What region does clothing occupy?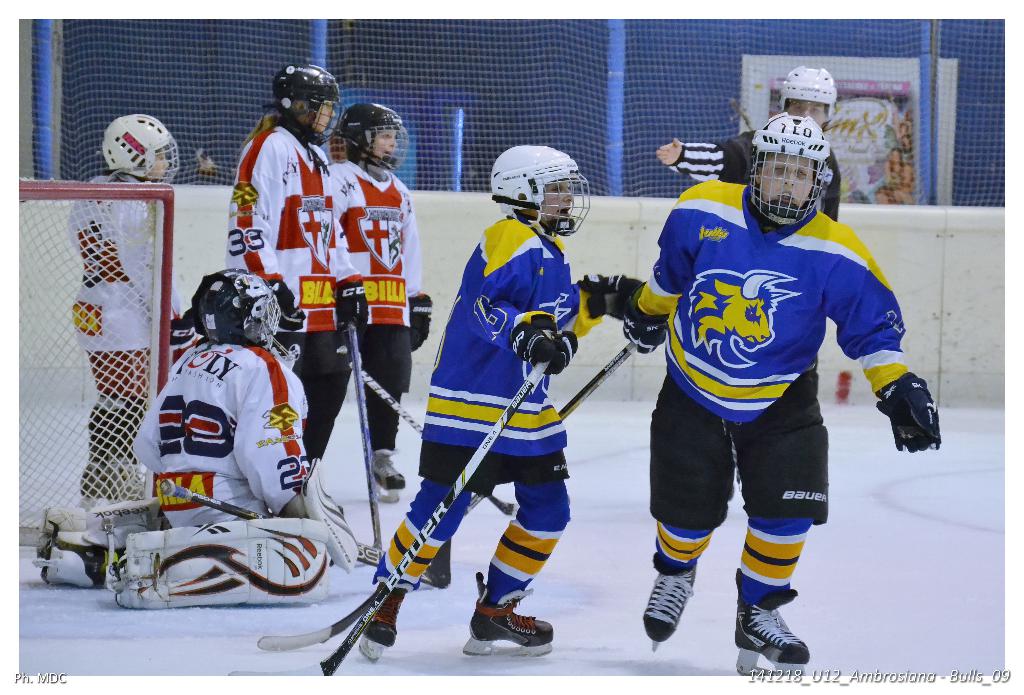
bbox(663, 114, 837, 224).
